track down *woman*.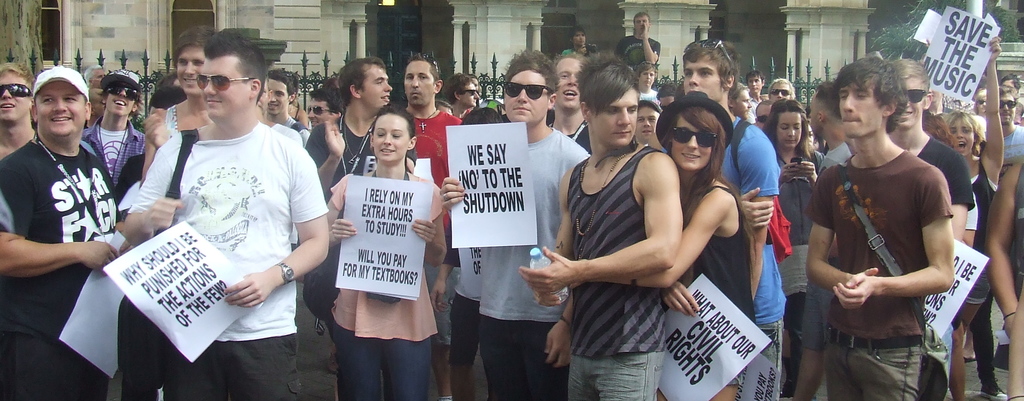
Tracked to detection(131, 26, 212, 176).
